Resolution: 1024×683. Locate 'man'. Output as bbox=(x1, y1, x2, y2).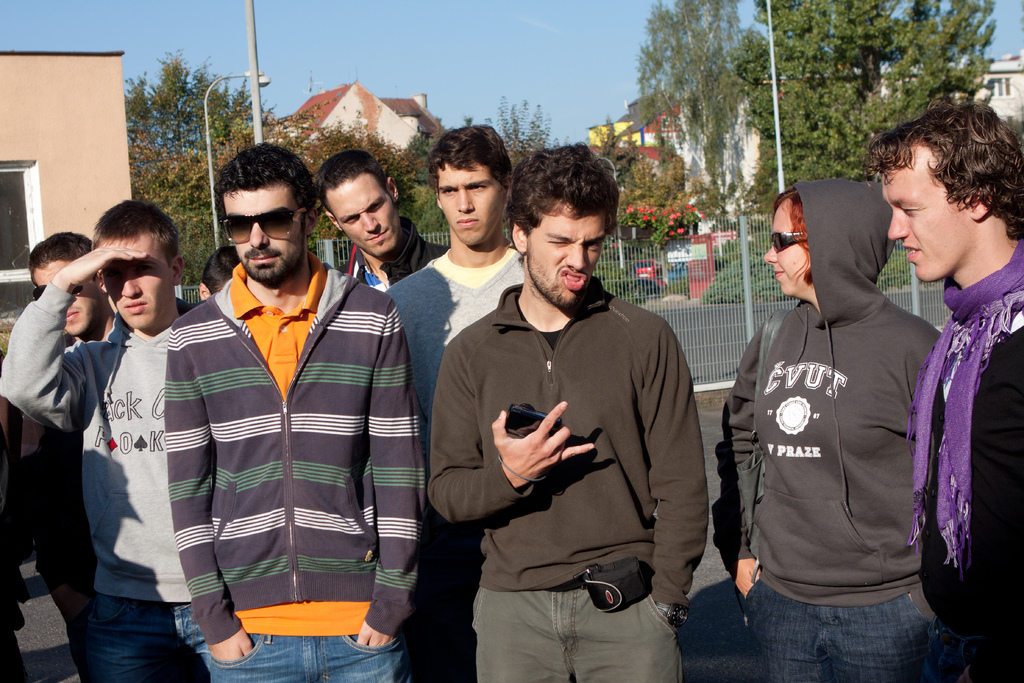
bbox=(0, 197, 202, 682).
